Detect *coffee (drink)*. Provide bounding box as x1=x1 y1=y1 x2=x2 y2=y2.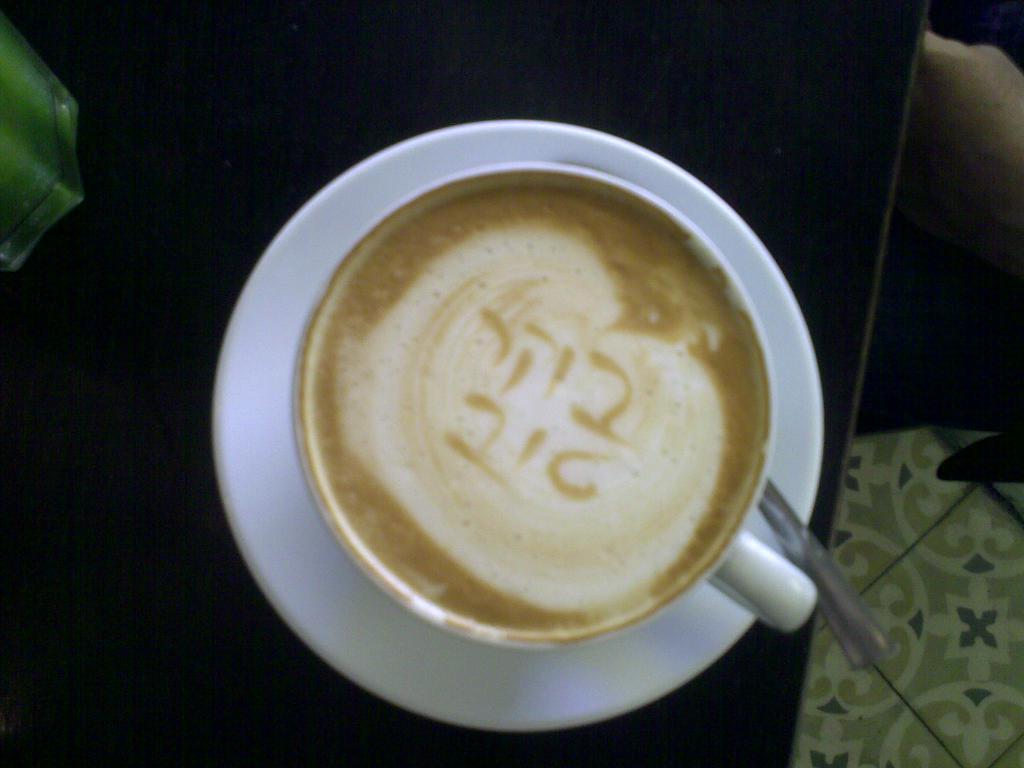
x1=269 y1=167 x2=794 y2=693.
